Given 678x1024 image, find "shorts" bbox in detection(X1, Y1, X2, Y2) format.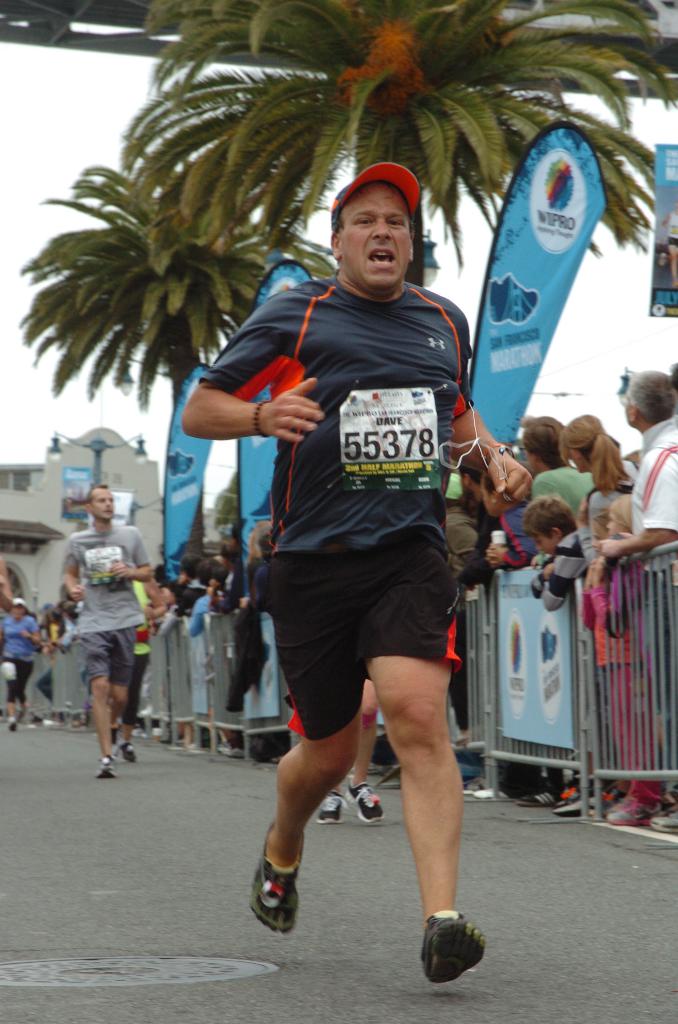
detection(270, 527, 461, 742).
